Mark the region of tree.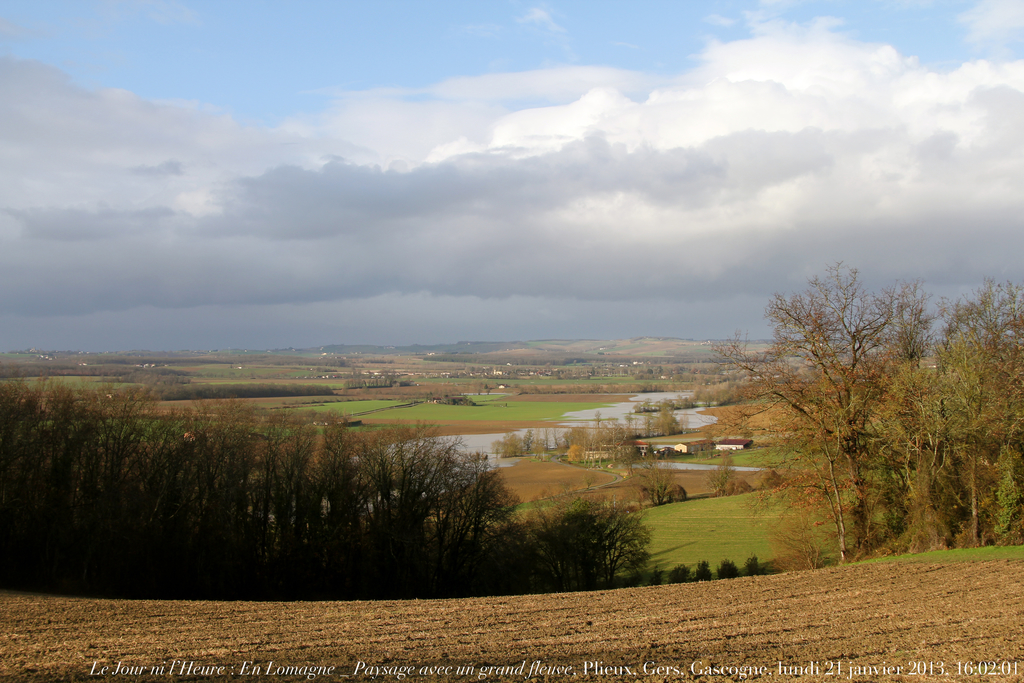
Region: <box>909,309,1023,544</box>.
